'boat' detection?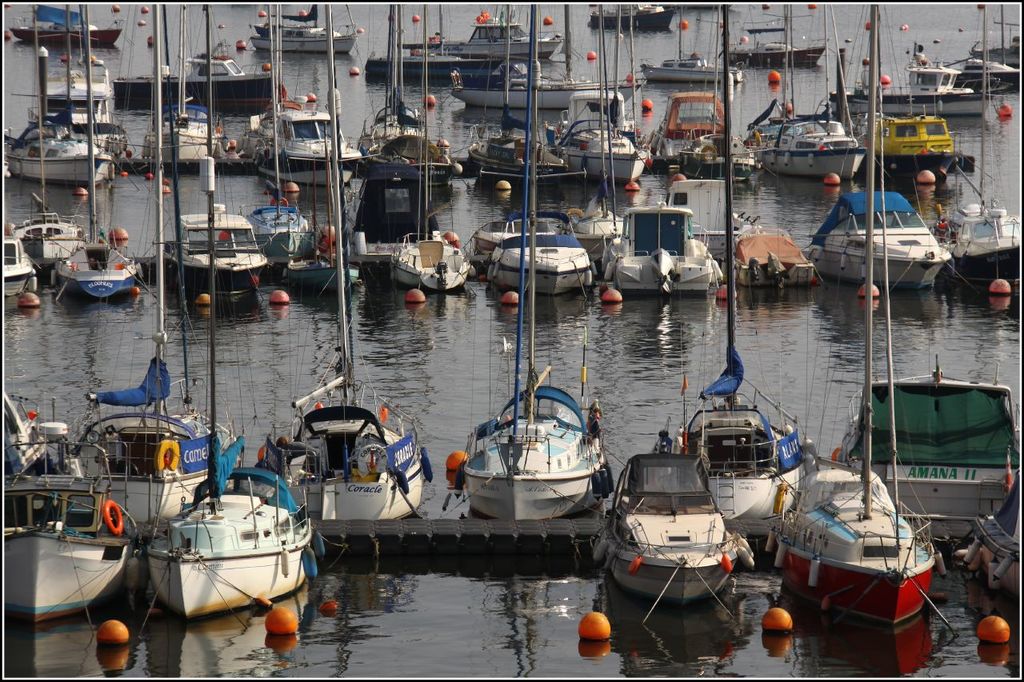
select_region(470, 209, 558, 256)
